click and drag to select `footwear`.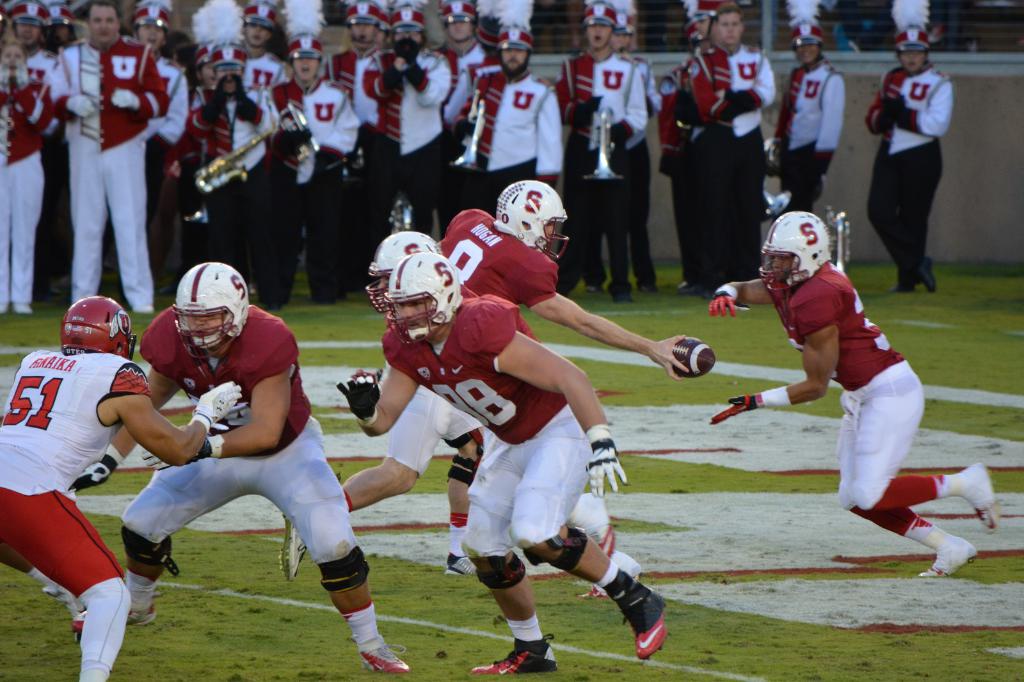
Selection: x1=947, y1=463, x2=1000, y2=531.
